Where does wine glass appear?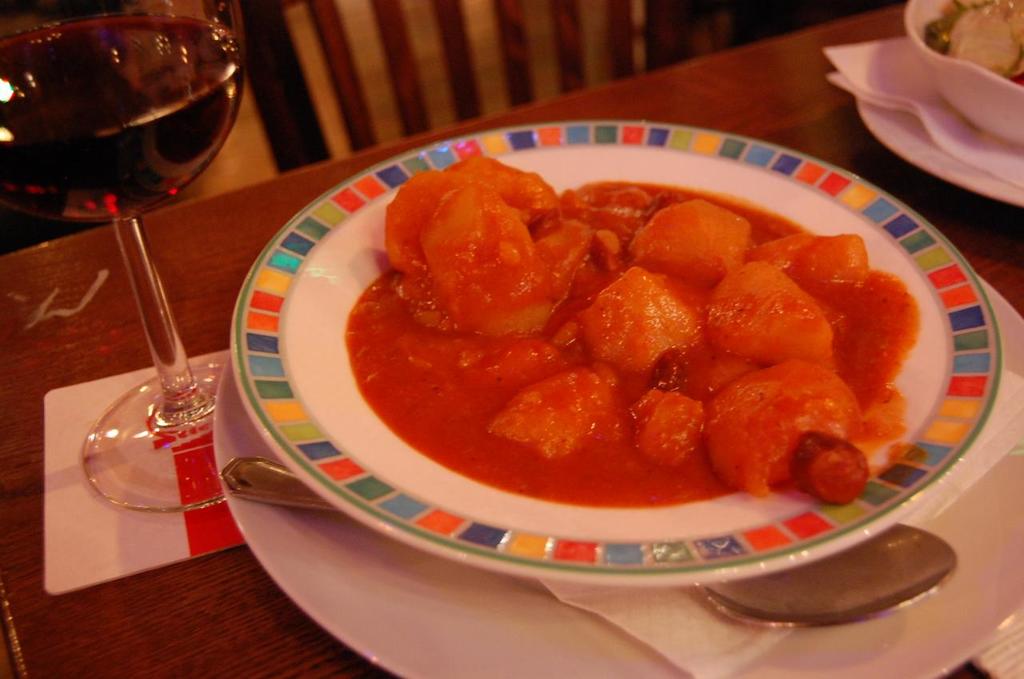
Appears at detection(0, 0, 248, 512).
